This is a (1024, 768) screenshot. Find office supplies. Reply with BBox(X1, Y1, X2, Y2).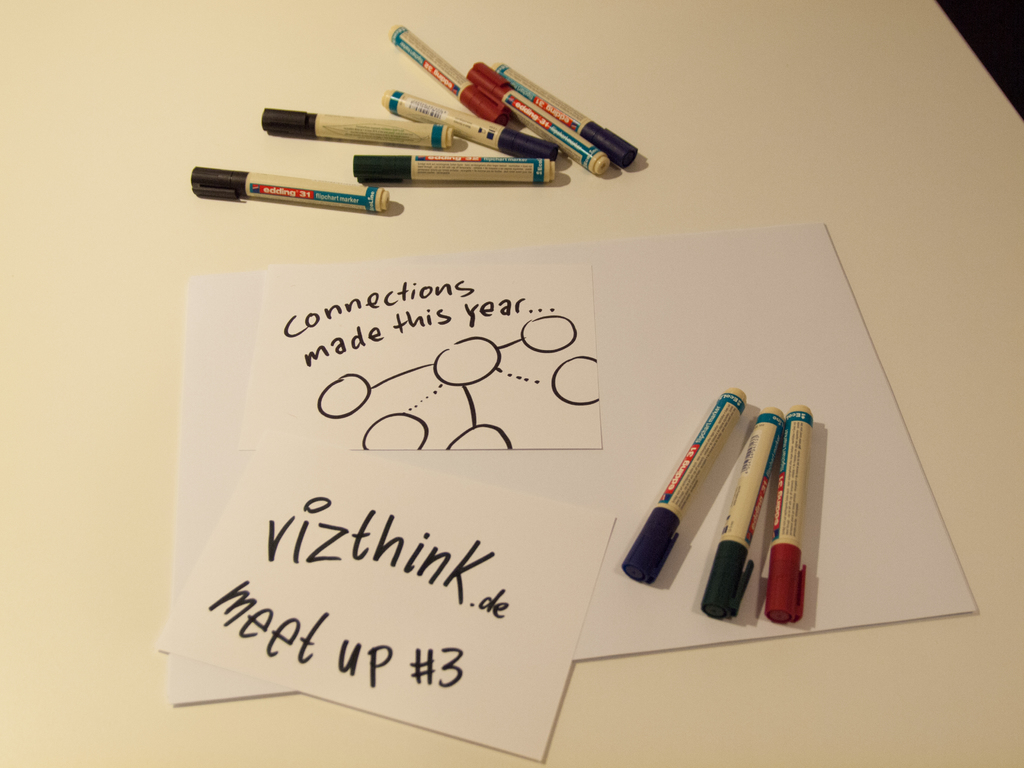
BBox(263, 108, 451, 149).
